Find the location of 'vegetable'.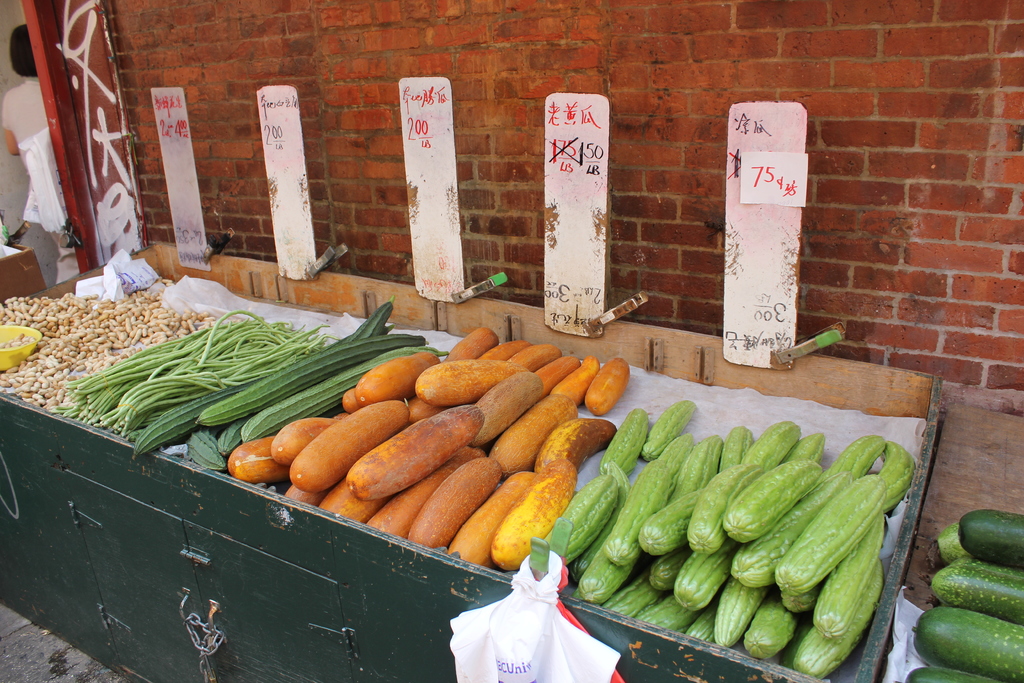
Location: <box>687,603,732,644</box>.
